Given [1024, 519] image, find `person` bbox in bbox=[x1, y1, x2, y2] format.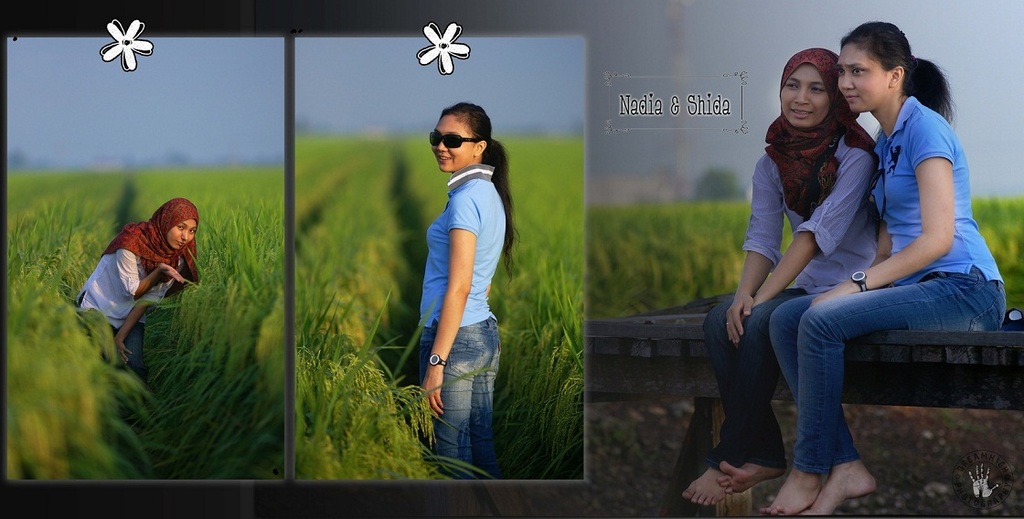
bbox=[78, 185, 197, 382].
